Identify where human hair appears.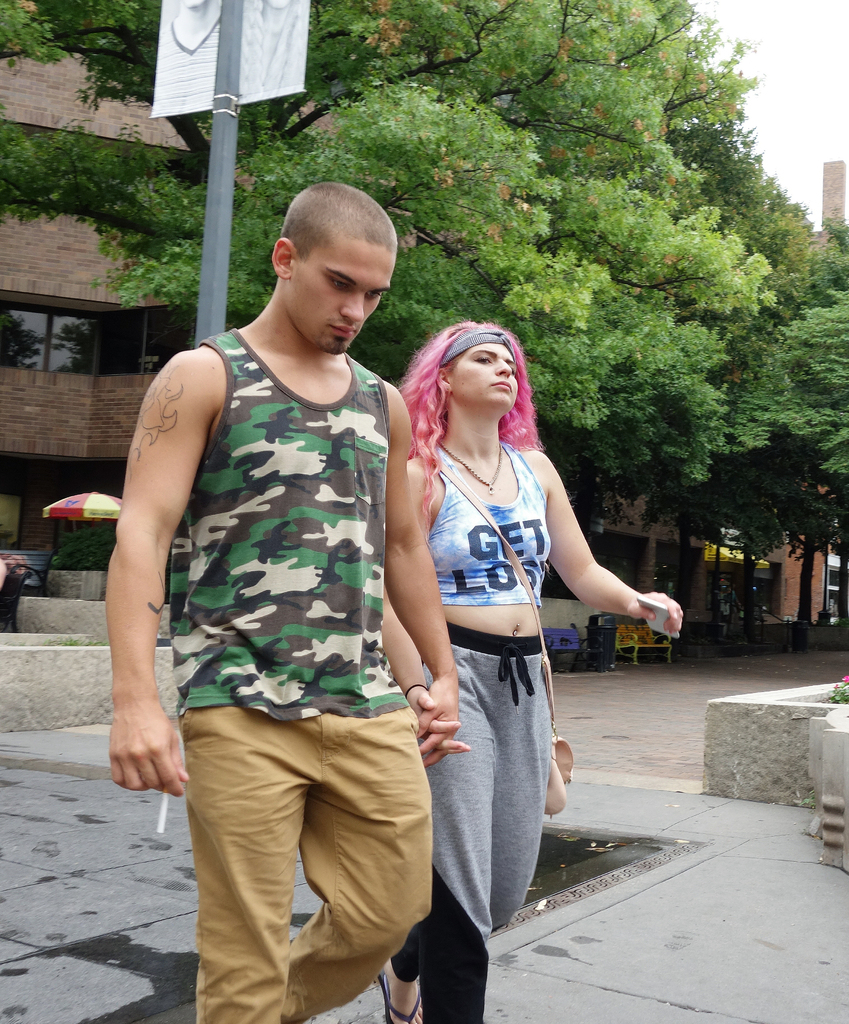
Appears at locate(277, 179, 399, 265).
